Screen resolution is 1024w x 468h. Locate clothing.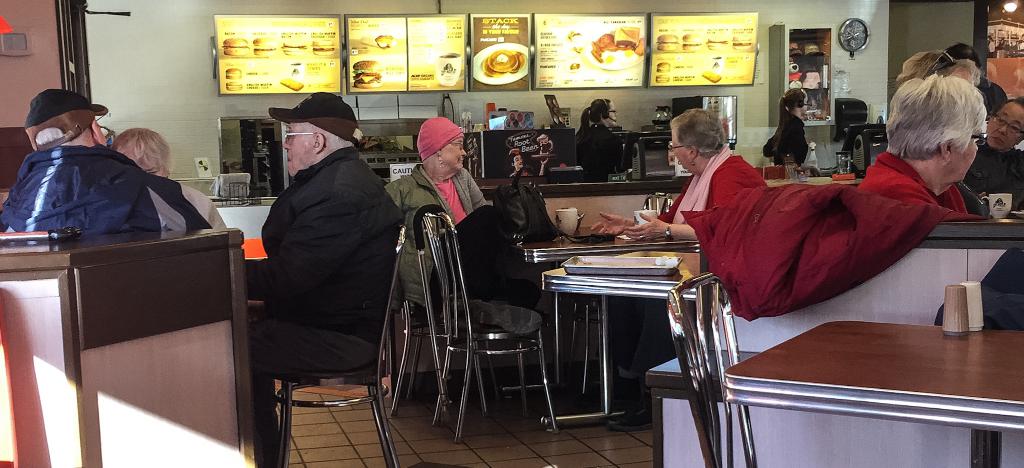
bbox(856, 150, 970, 212).
